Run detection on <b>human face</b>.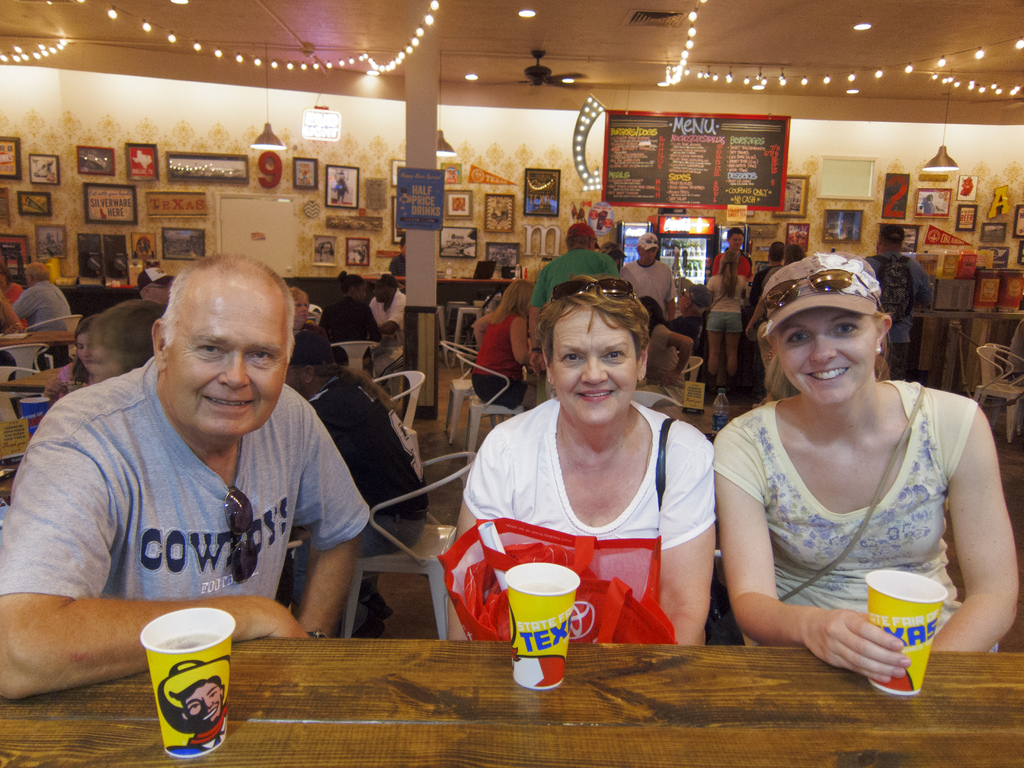
Result: 77,331,97,373.
